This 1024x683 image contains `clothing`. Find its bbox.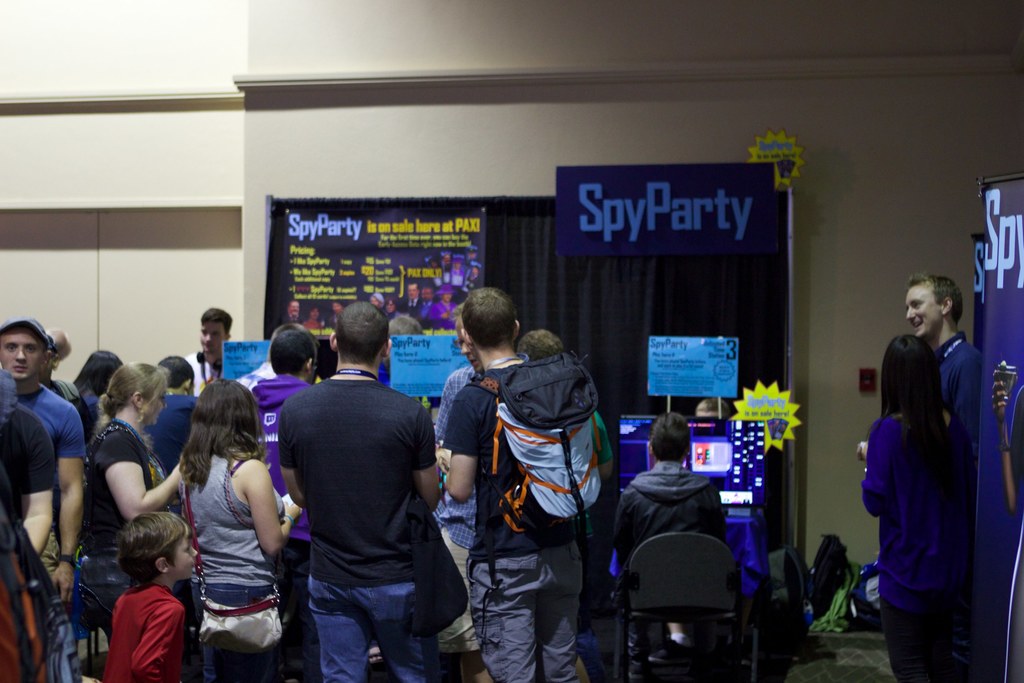
Rect(83, 420, 164, 635).
